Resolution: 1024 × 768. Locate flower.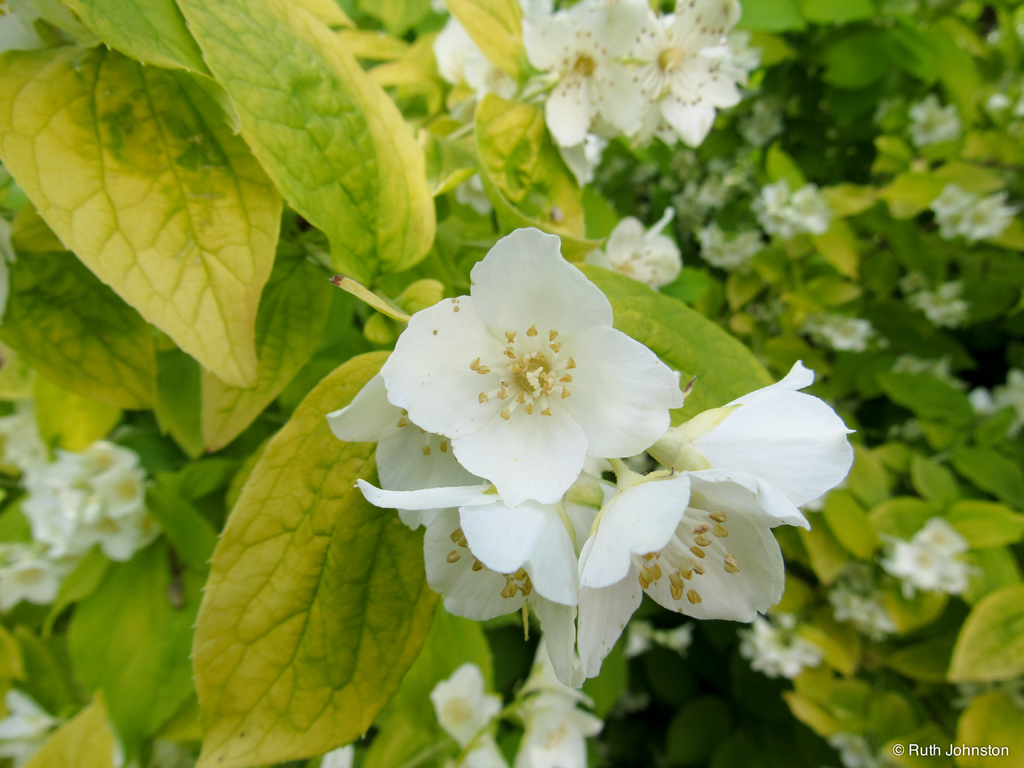
[x1=834, y1=585, x2=883, y2=626].
